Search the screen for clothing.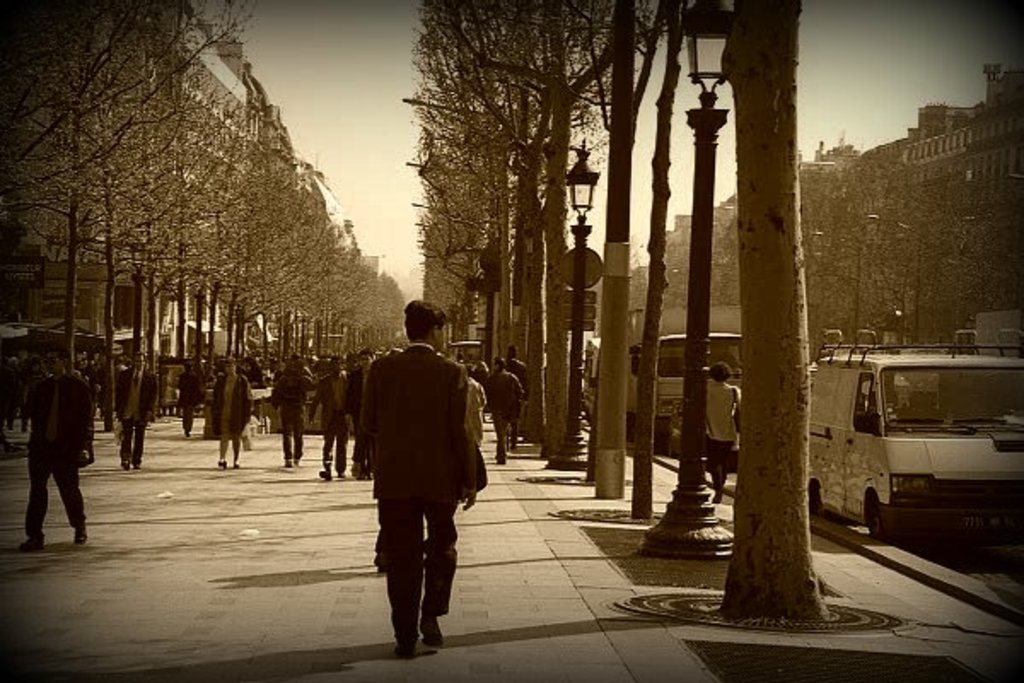
Found at [left=27, top=369, right=92, bottom=540].
